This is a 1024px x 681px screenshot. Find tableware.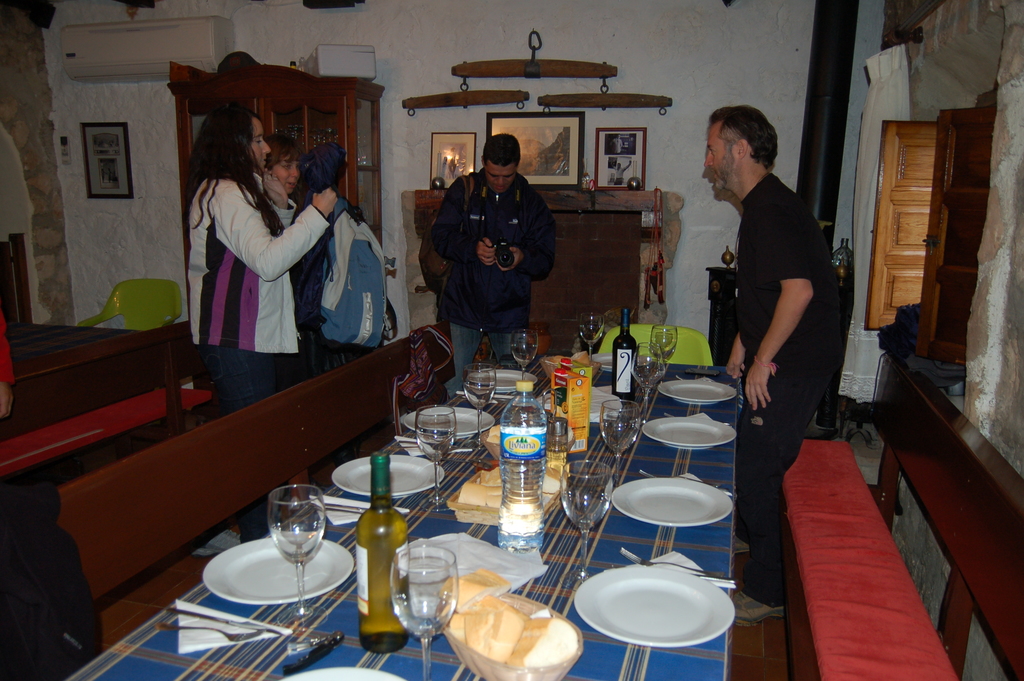
Bounding box: 461,361,501,455.
